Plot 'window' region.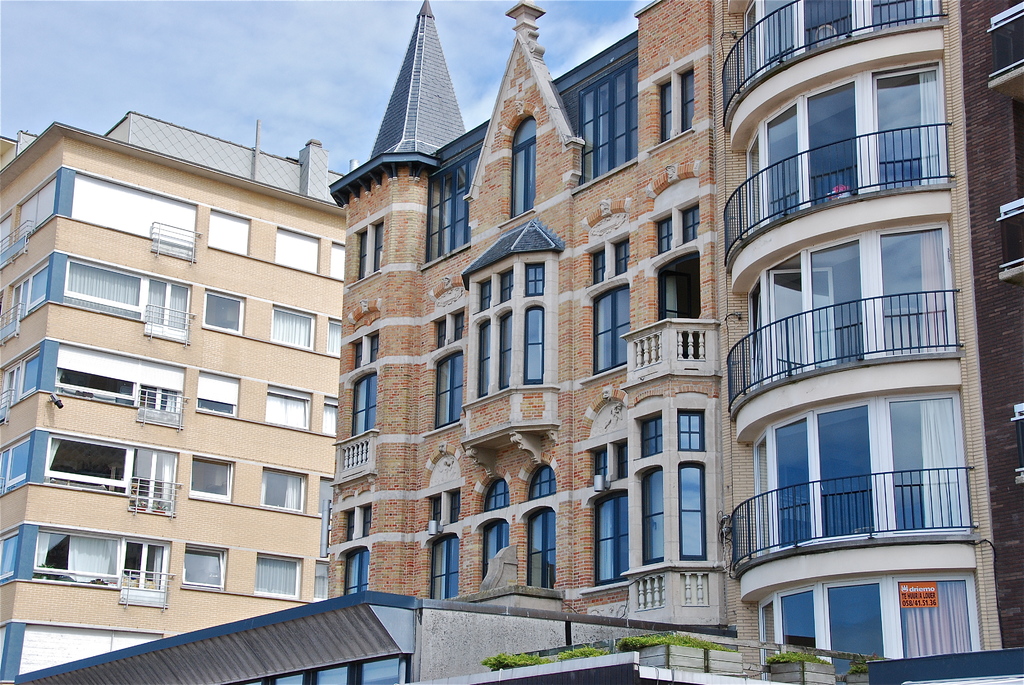
Plotted at <box>52,164,196,241</box>.
